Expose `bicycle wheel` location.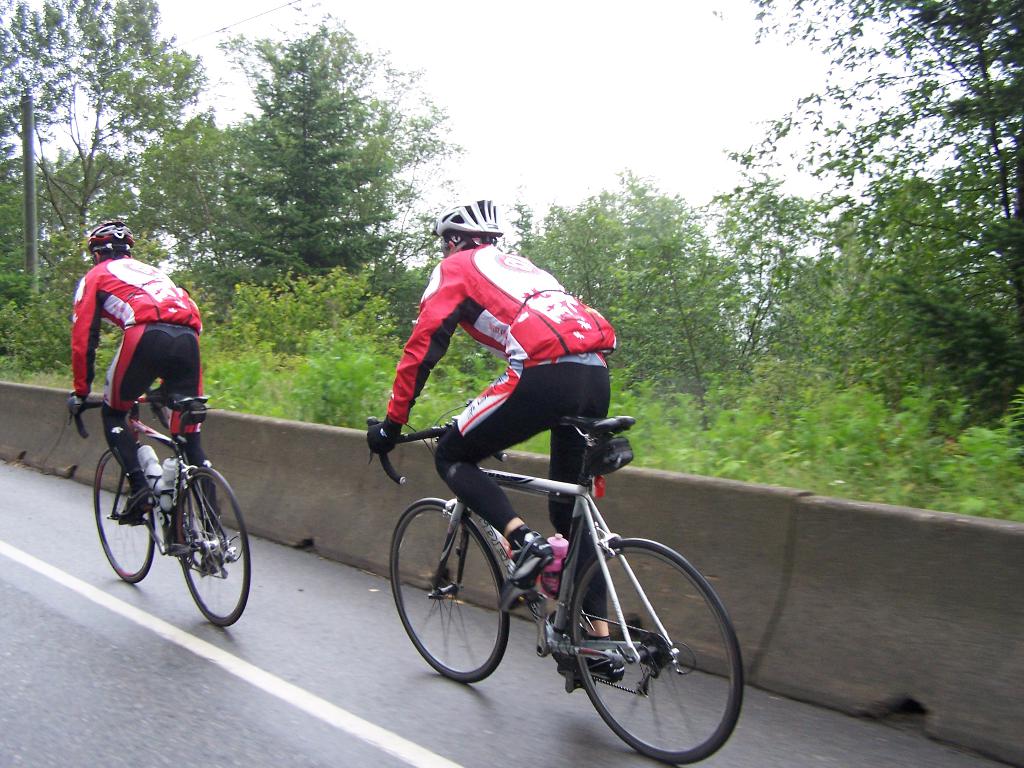
Exposed at 389,500,511,691.
